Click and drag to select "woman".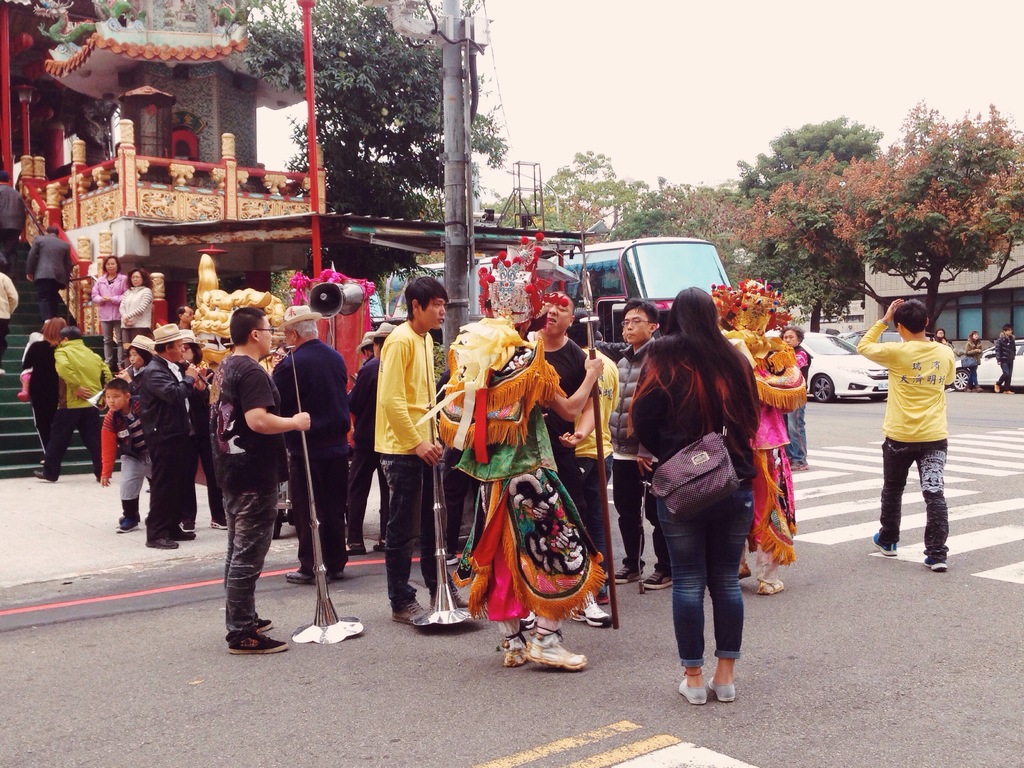
Selection: rect(965, 331, 982, 393).
